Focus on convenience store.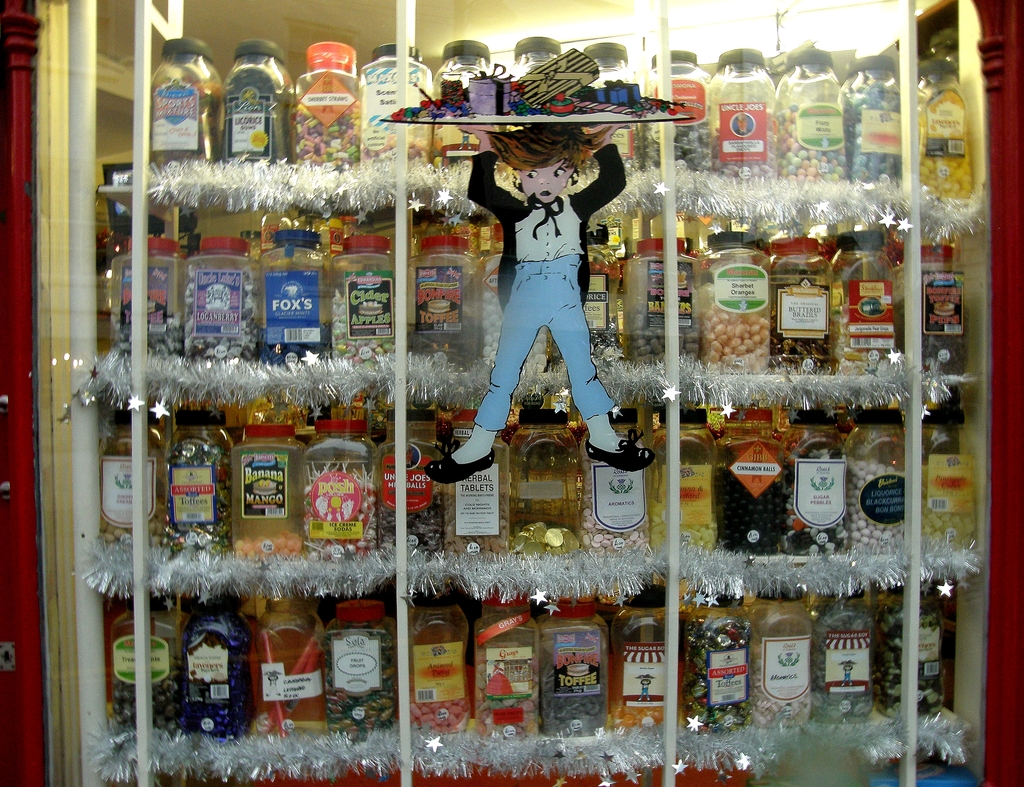
Focused at x1=57 y1=13 x2=996 y2=768.
